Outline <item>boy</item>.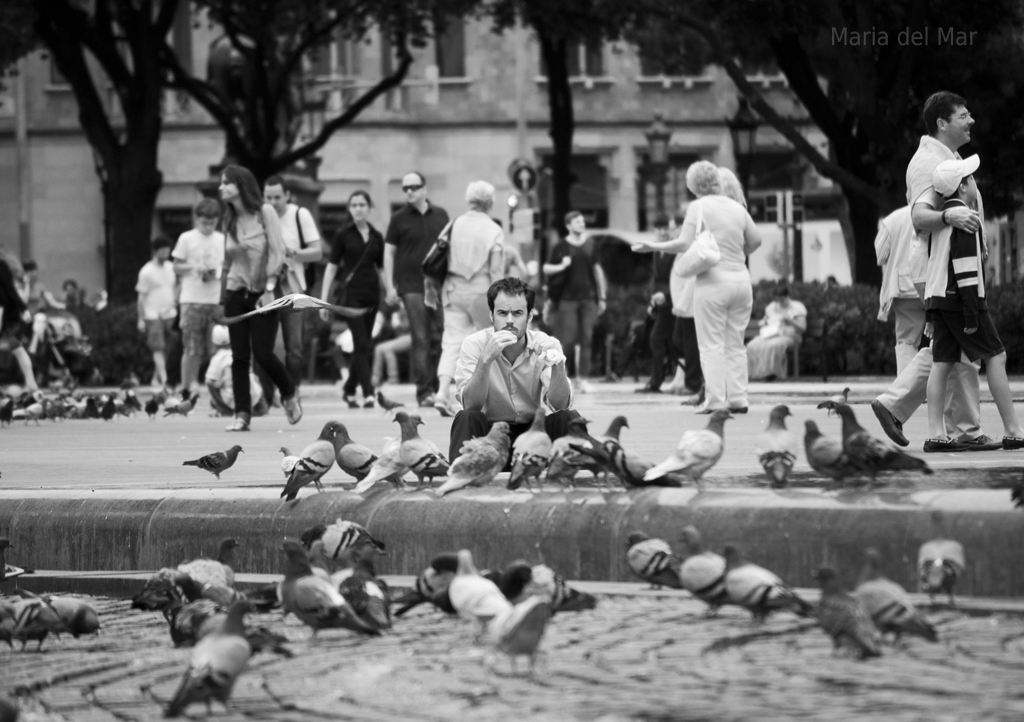
Outline: <box>914,152,1023,455</box>.
